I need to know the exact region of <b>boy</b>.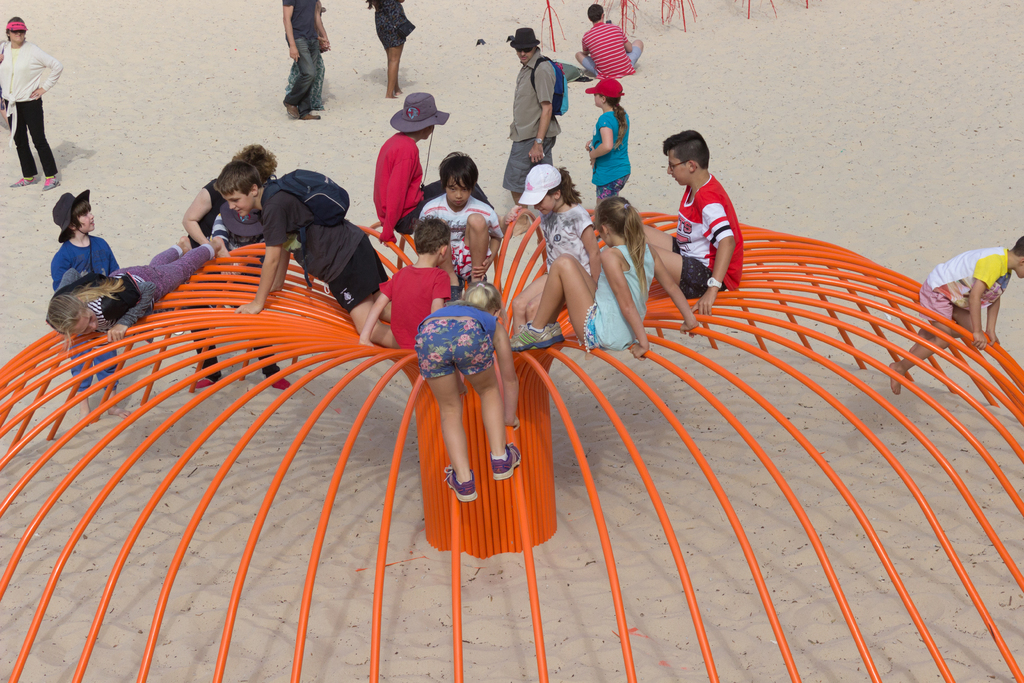
Region: 214:160:399:349.
